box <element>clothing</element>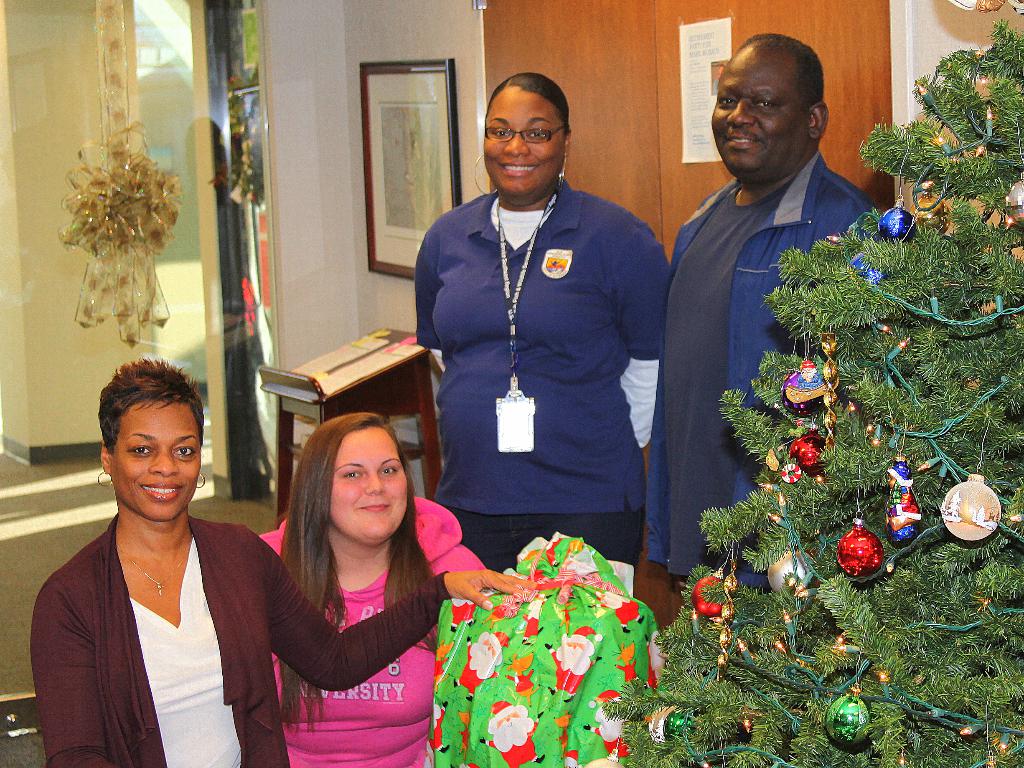
bbox=[24, 511, 435, 764]
